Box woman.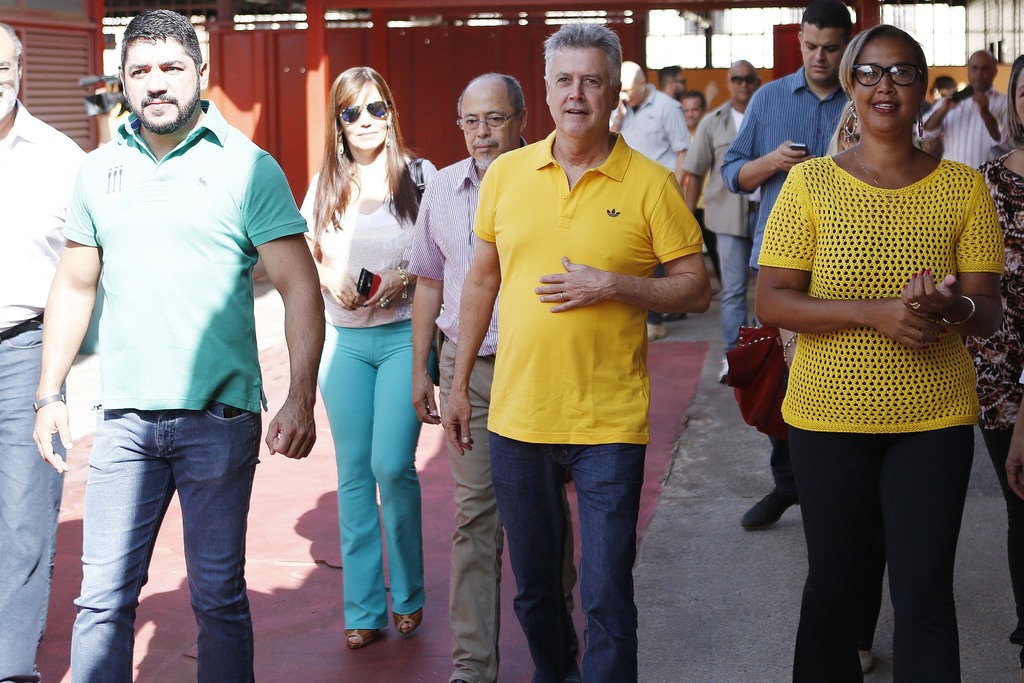
left=297, top=28, right=433, bottom=664.
